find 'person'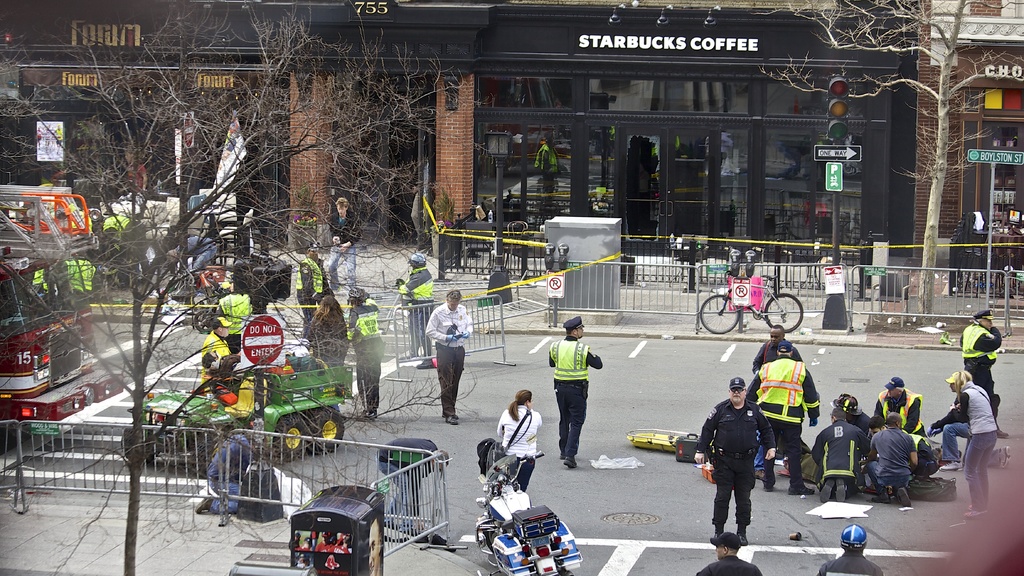
[550,313,605,469]
